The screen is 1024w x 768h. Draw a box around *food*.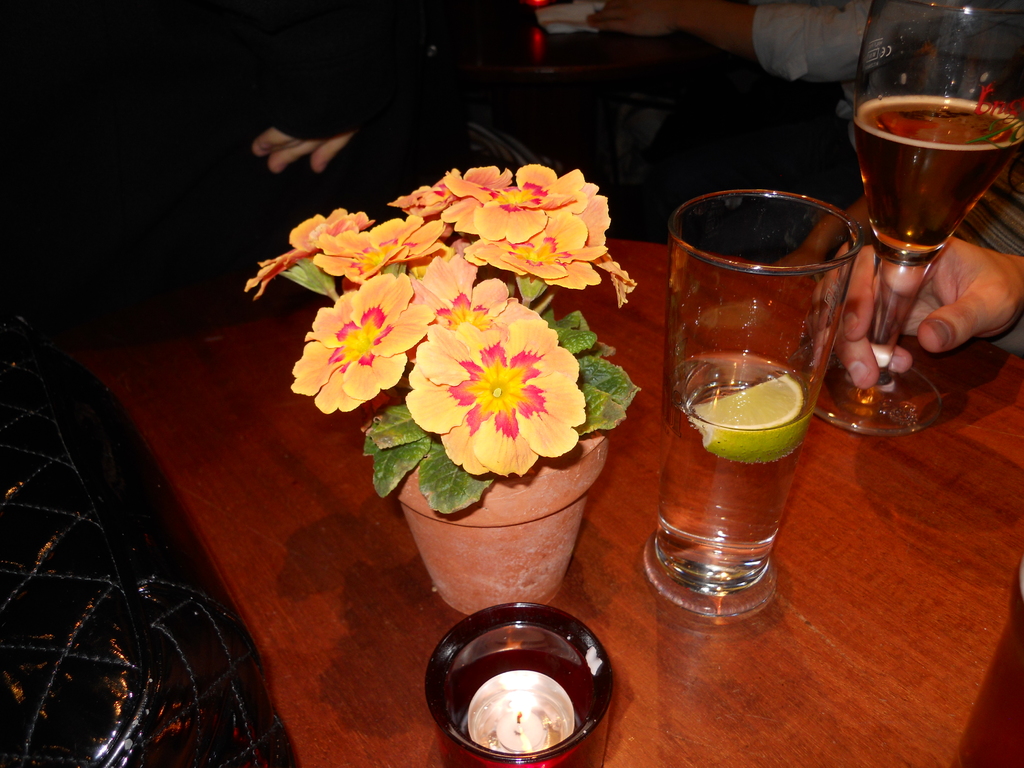
x1=694 y1=373 x2=804 y2=465.
